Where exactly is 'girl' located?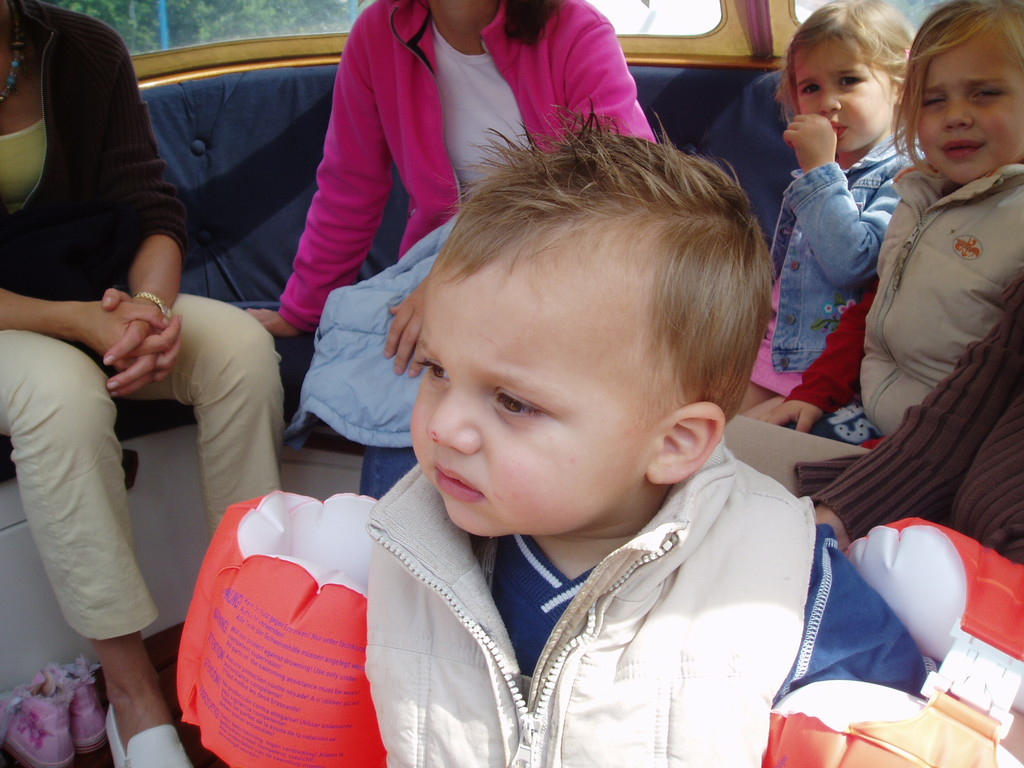
Its bounding box is <box>743,0,1023,462</box>.
